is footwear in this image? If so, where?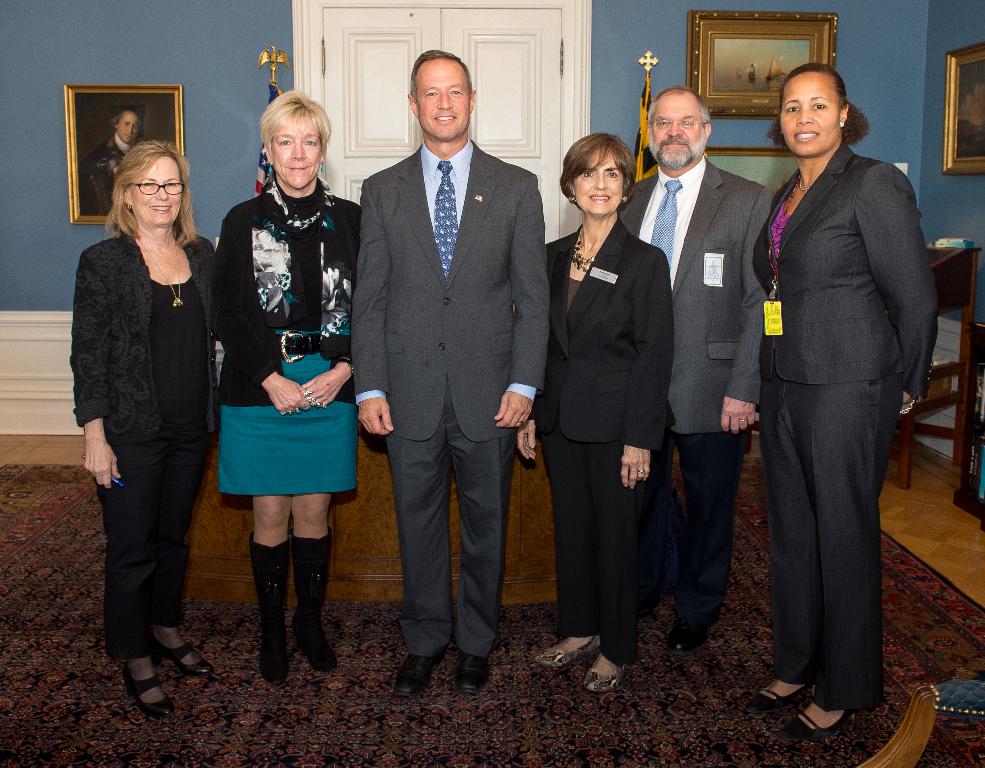
Yes, at box(746, 682, 810, 718).
